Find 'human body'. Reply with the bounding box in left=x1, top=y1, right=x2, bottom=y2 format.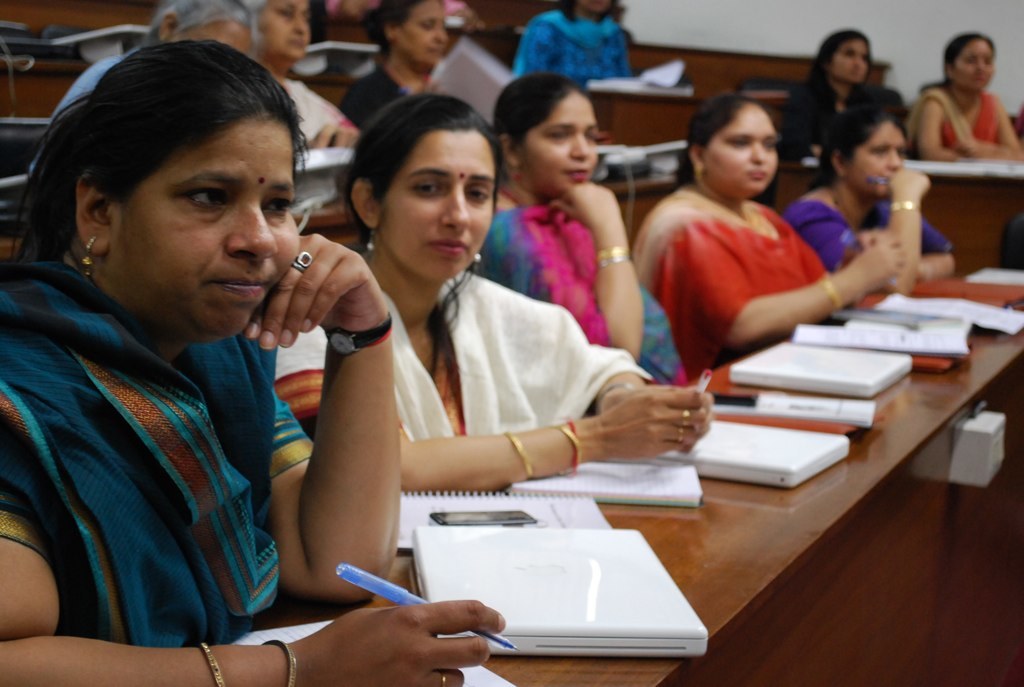
left=0, top=230, right=507, bottom=686.
